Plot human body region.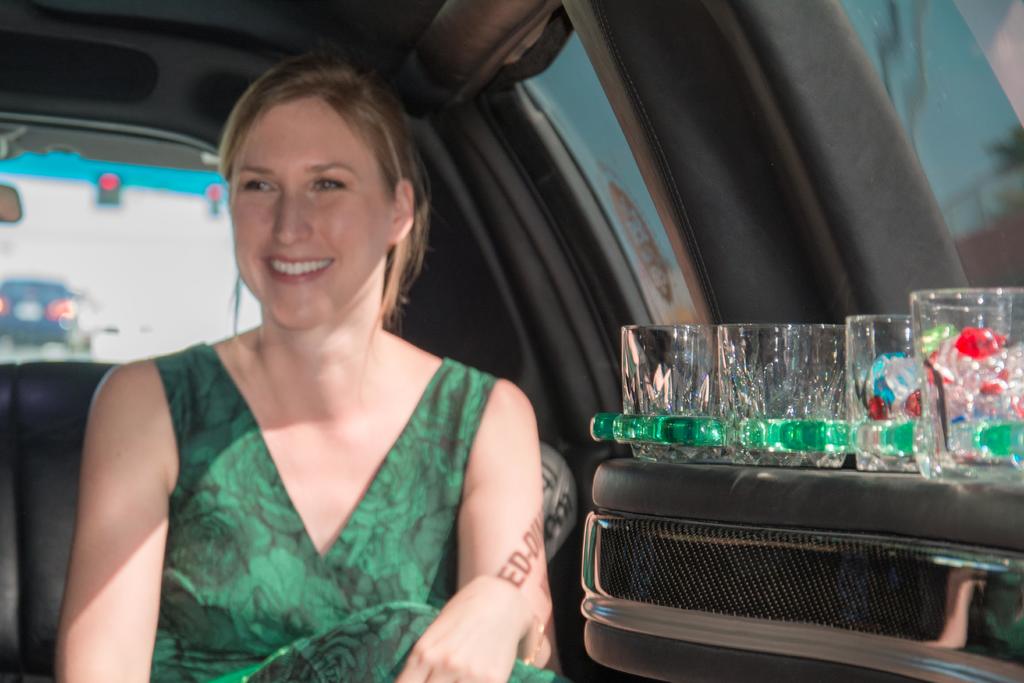
Plotted at box=[52, 328, 570, 682].
